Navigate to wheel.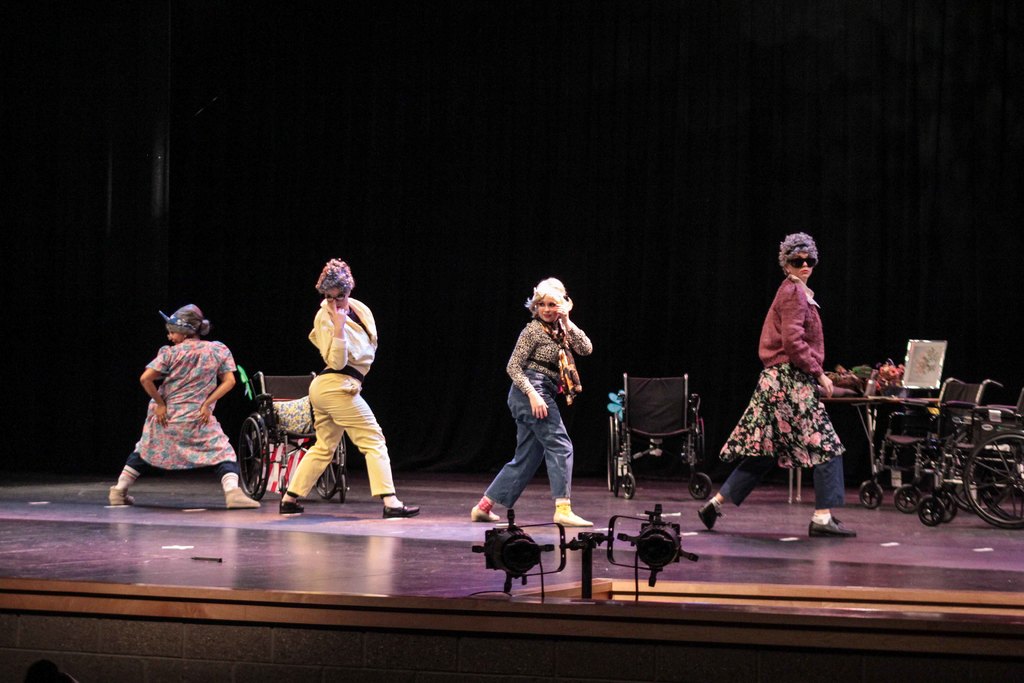
Navigation target: [left=893, top=486, right=922, bottom=513].
